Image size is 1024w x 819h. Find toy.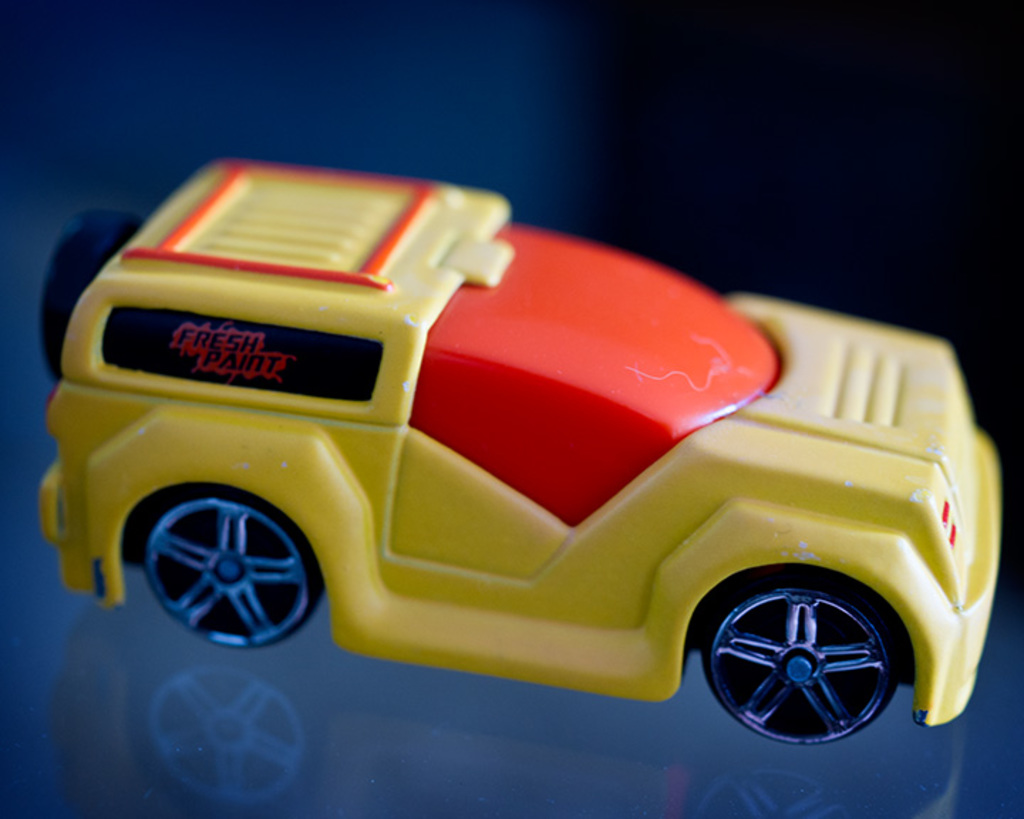
l=23, t=148, r=970, b=742.
